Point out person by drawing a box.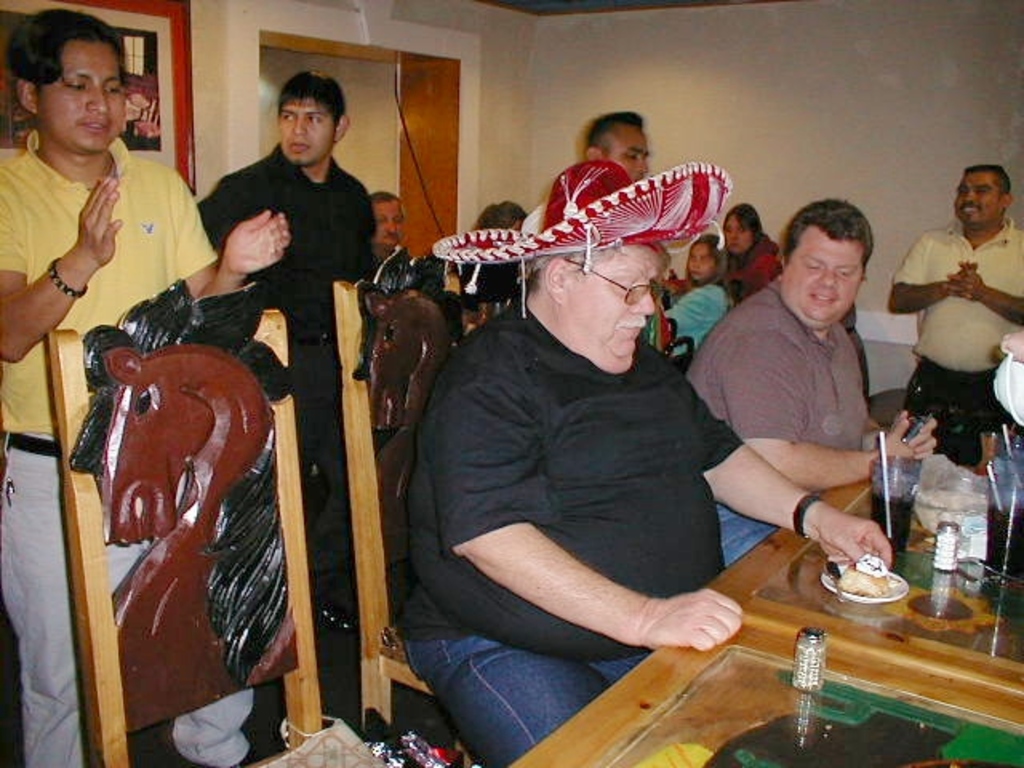
(885, 163, 1022, 462).
